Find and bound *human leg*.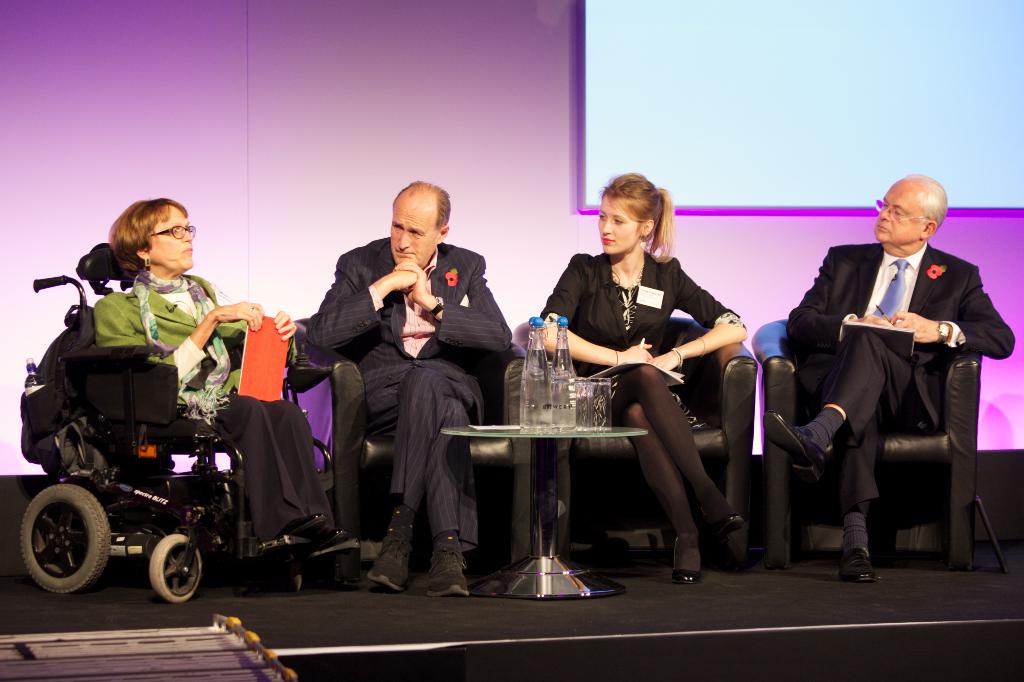
Bound: x1=609, y1=365, x2=742, y2=540.
